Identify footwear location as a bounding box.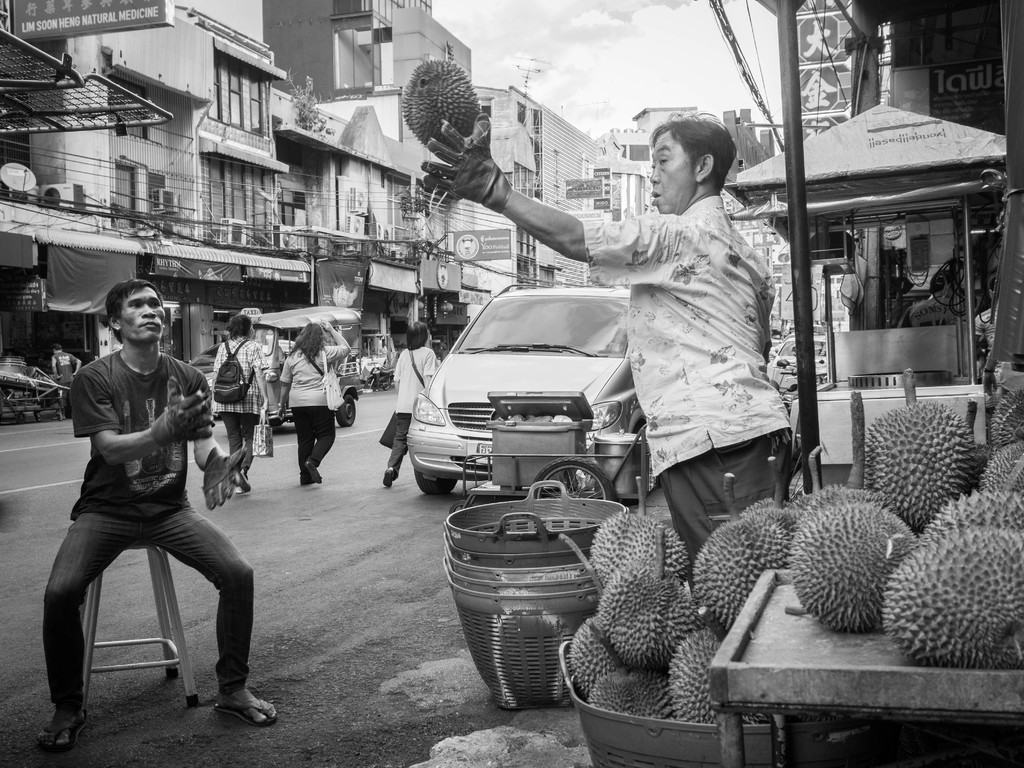
[x1=306, y1=464, x2=321, y2=484].
